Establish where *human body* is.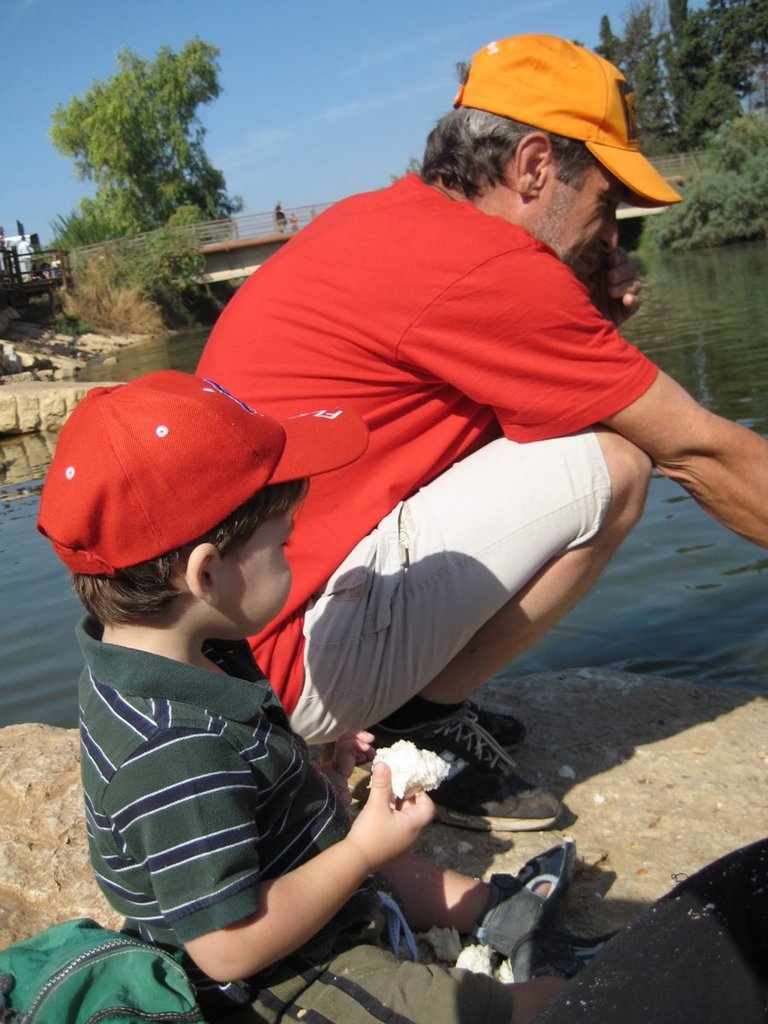
Established at box(44, 411, 431, 986).
